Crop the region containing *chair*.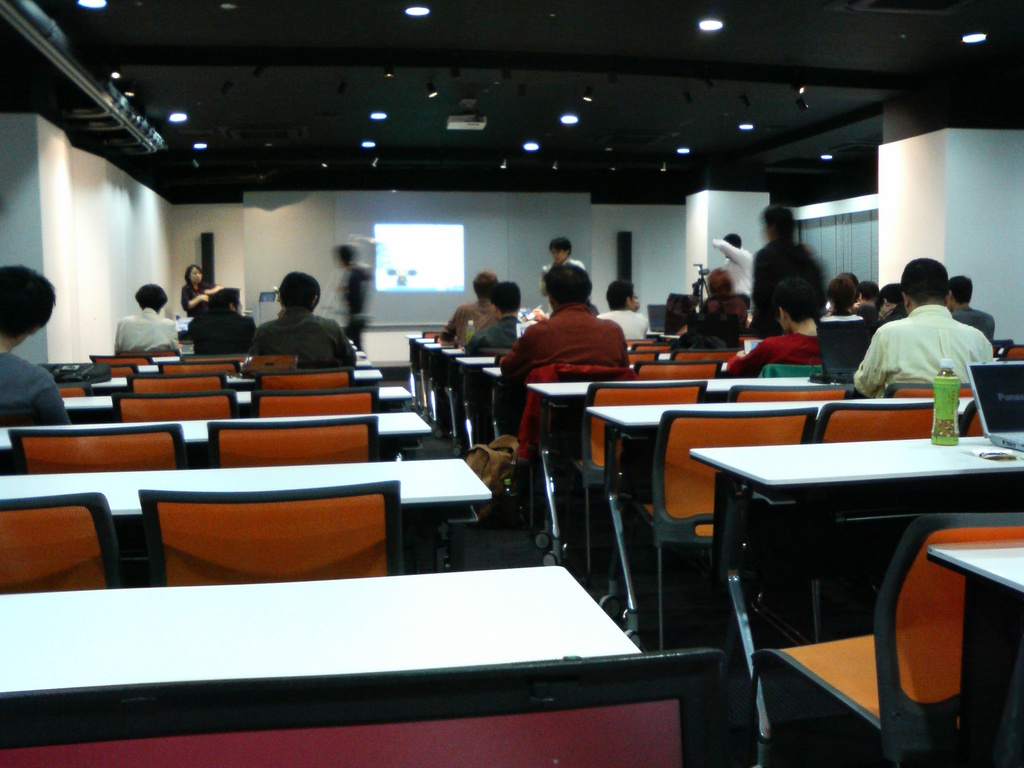
Crop region: BBox(436, 332, 463, 344).
